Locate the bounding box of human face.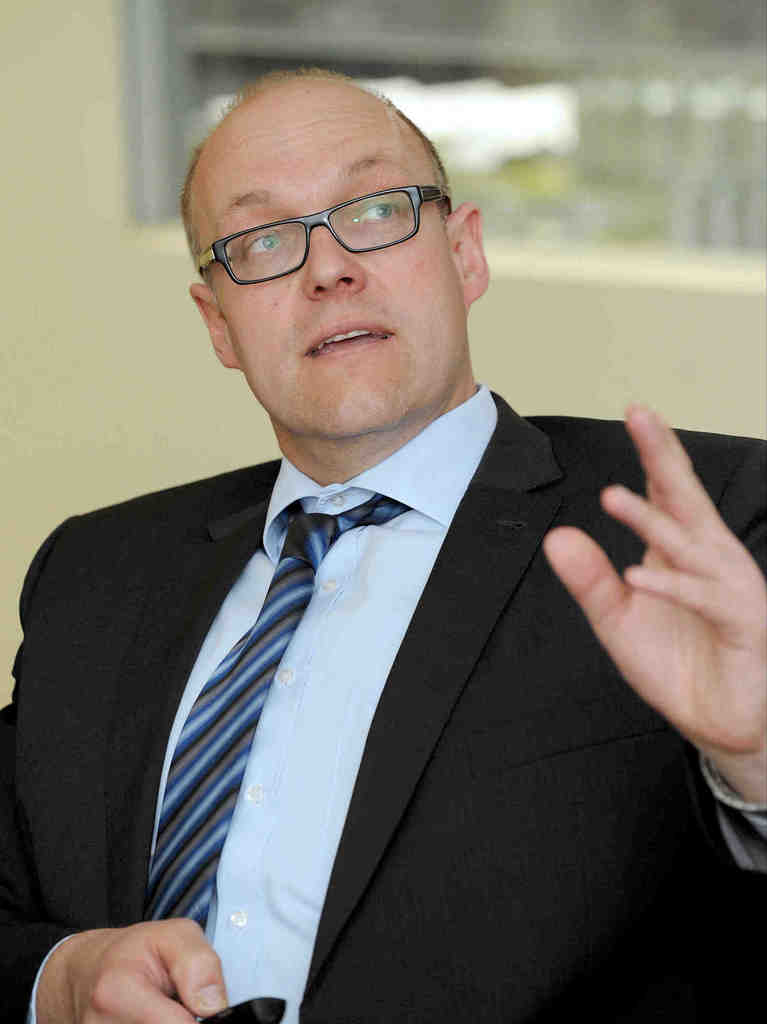
Bounding box: (left=201, top=88, right=465, bottom=436).
